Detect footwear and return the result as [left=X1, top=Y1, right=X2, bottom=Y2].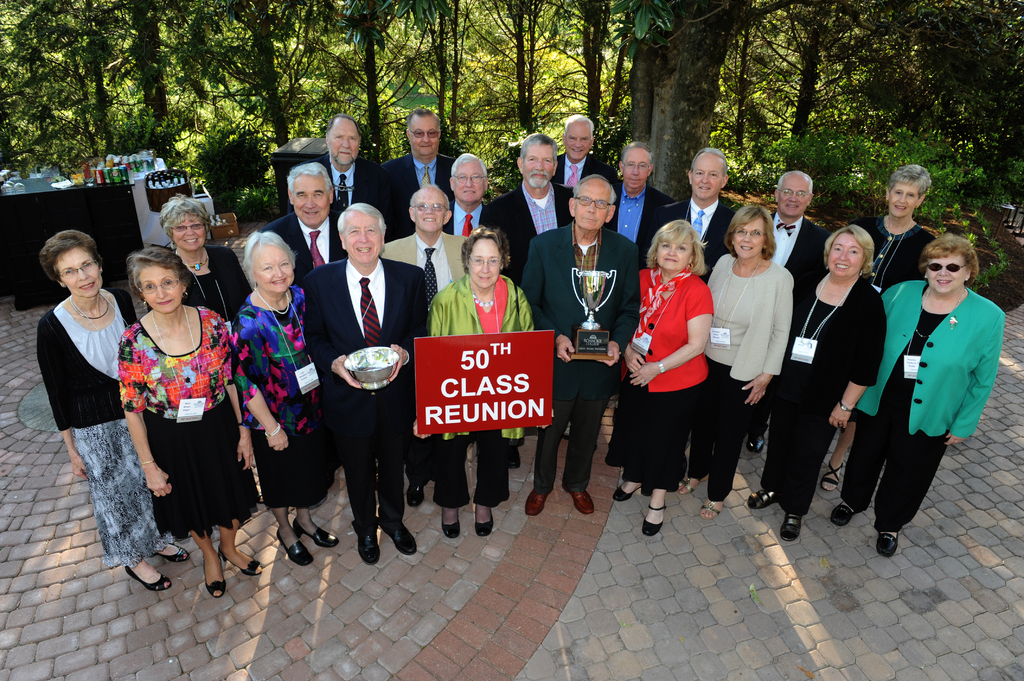
[left=875, top=529, right=899, bottom=559].
